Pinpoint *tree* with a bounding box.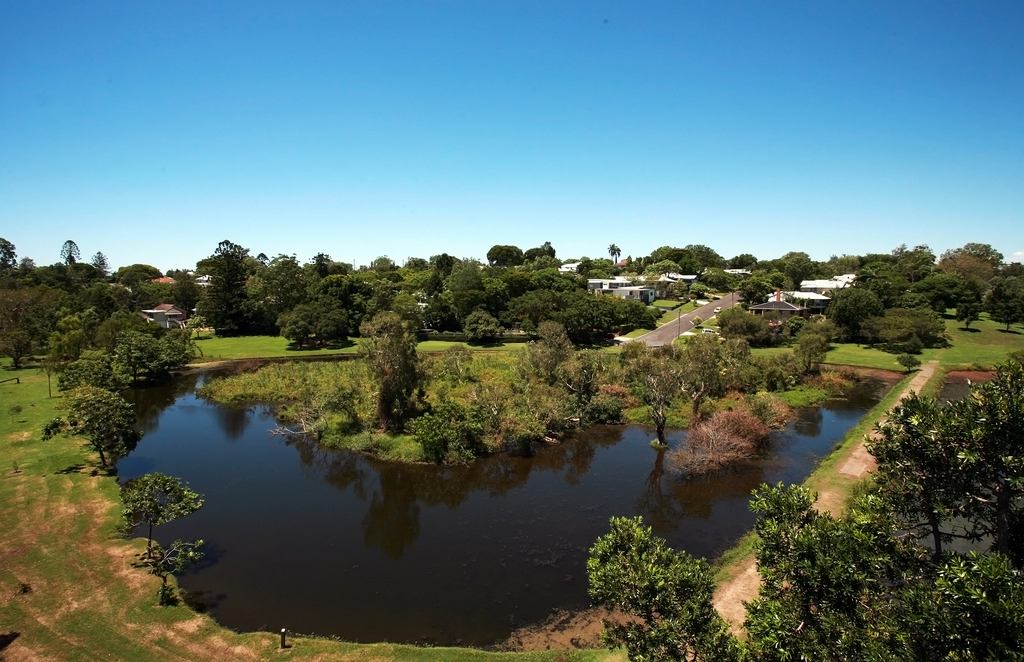
region(118, 471, 210, 558).
